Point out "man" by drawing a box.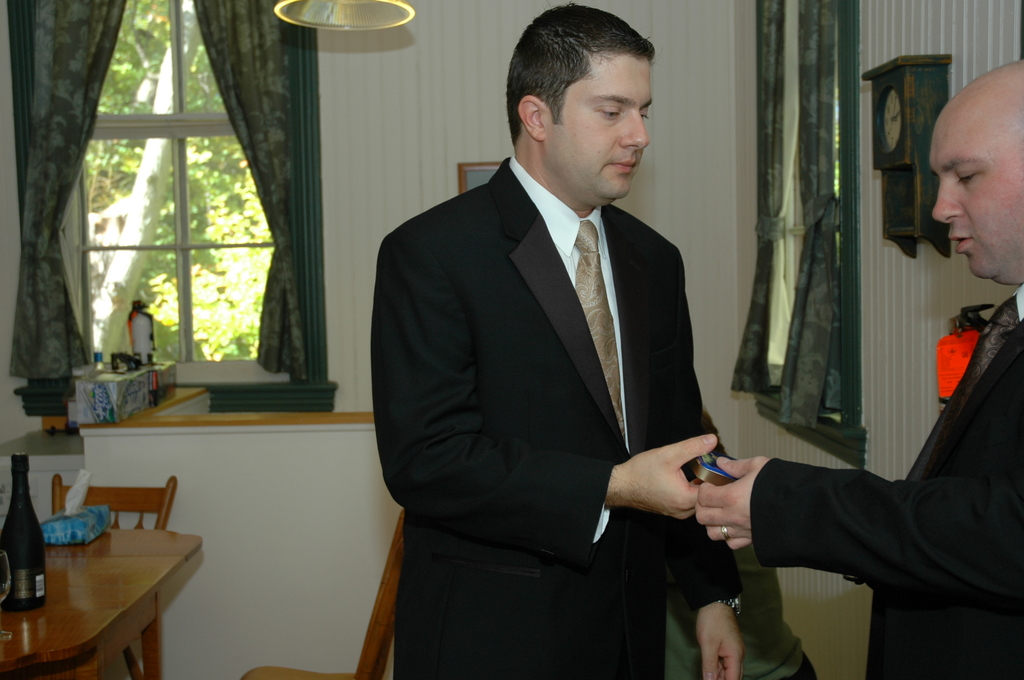
364, 7, 758, 678.
